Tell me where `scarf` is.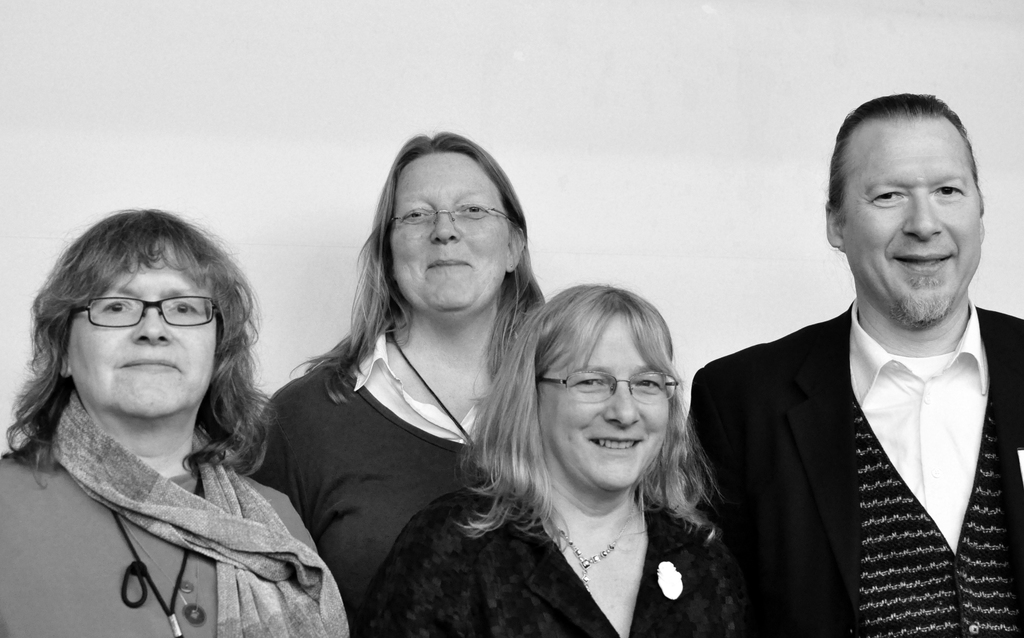
`scarf` is at region(51, 392, 350, 637).
